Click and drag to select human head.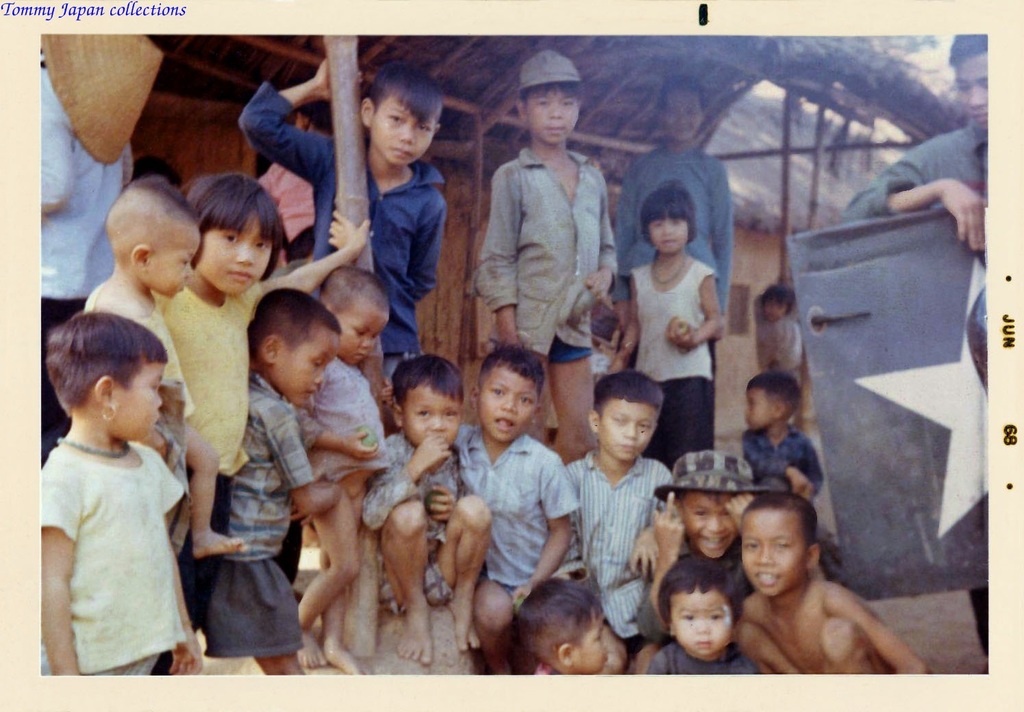
Selection: select_region(513, 50, 586, 147).
